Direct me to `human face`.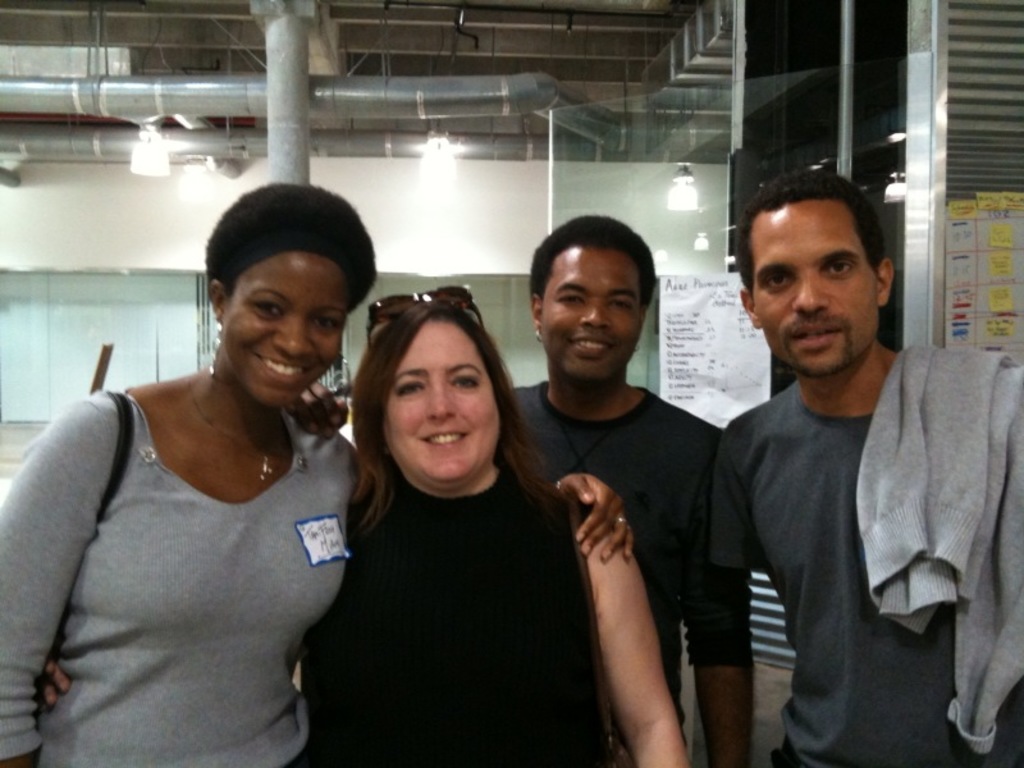
Direction: bbox=[755, 195, 881, 376].
